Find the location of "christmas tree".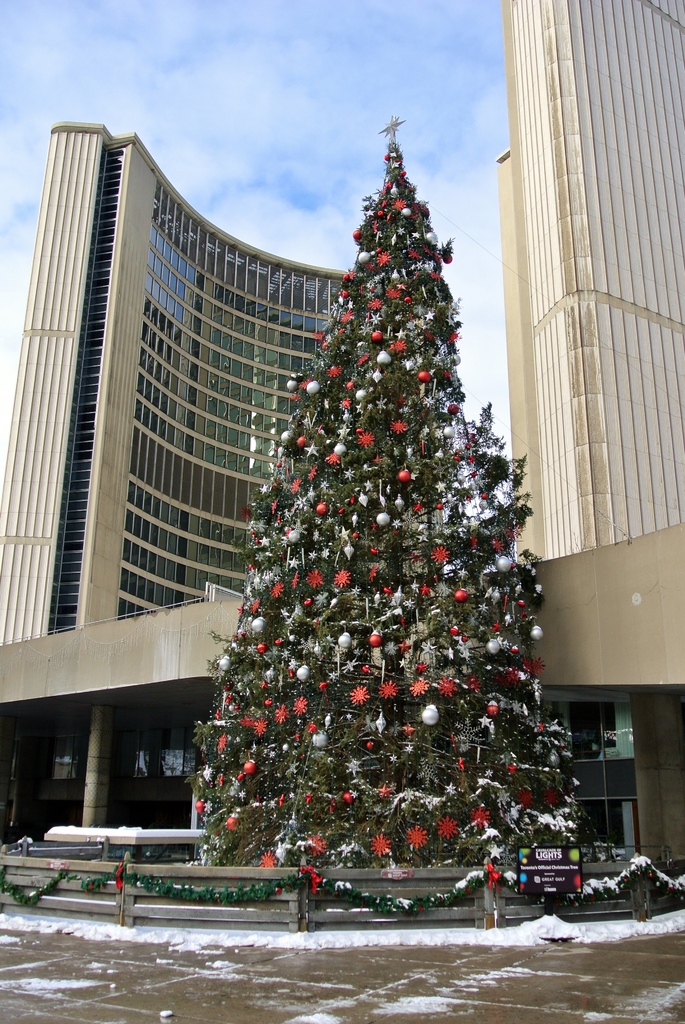
Location: {"left": 186, "top": 108, "right": 604, "bottom": 884}.
